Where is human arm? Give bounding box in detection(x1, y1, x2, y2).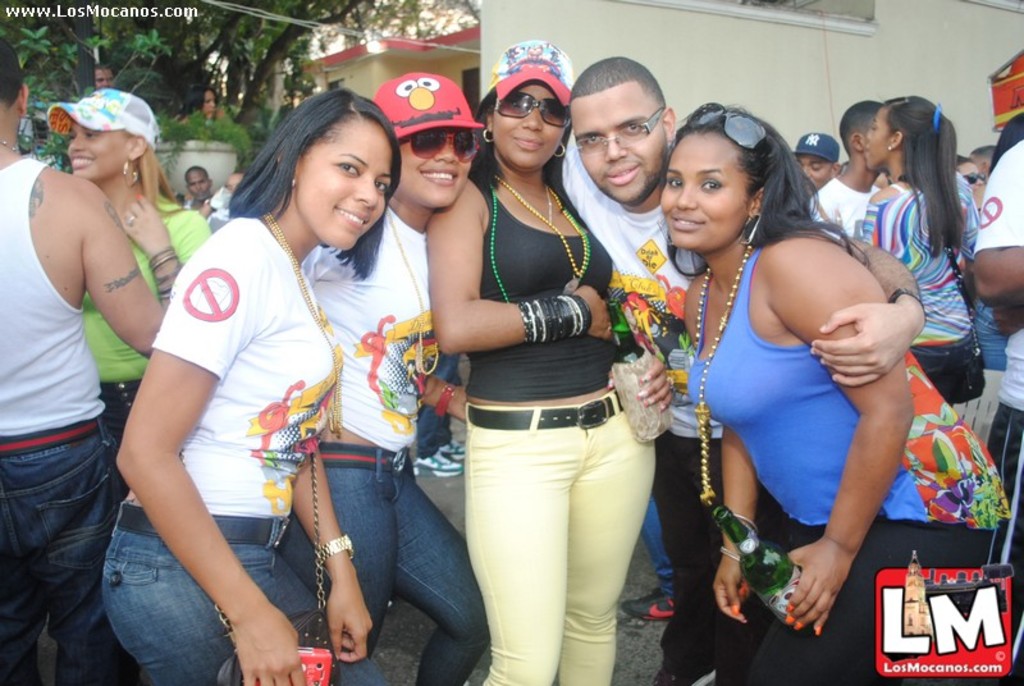
detection(90, 296, 282, 657).
